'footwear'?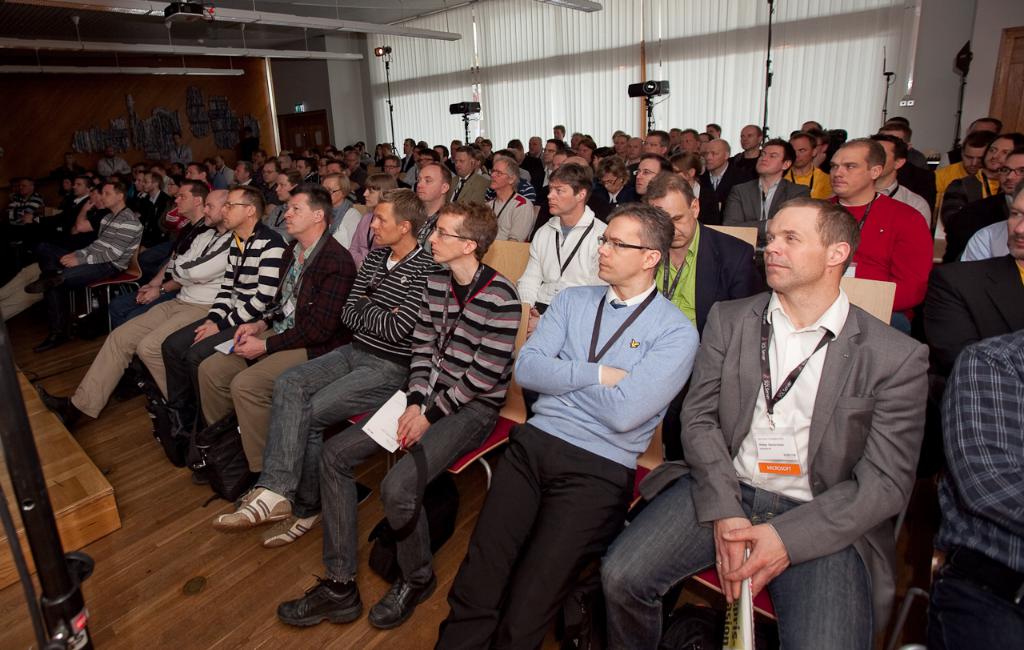
(20, 264, 69, 296)
